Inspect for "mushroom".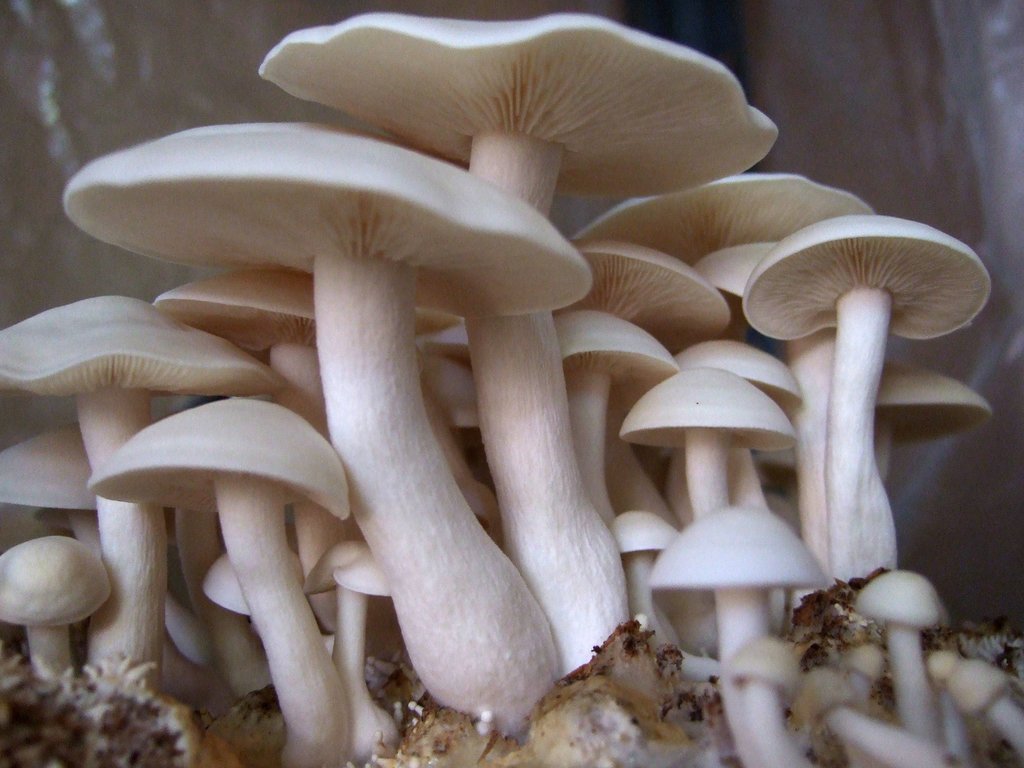
Inspection: bbox=[856, 556, 940, 733].
